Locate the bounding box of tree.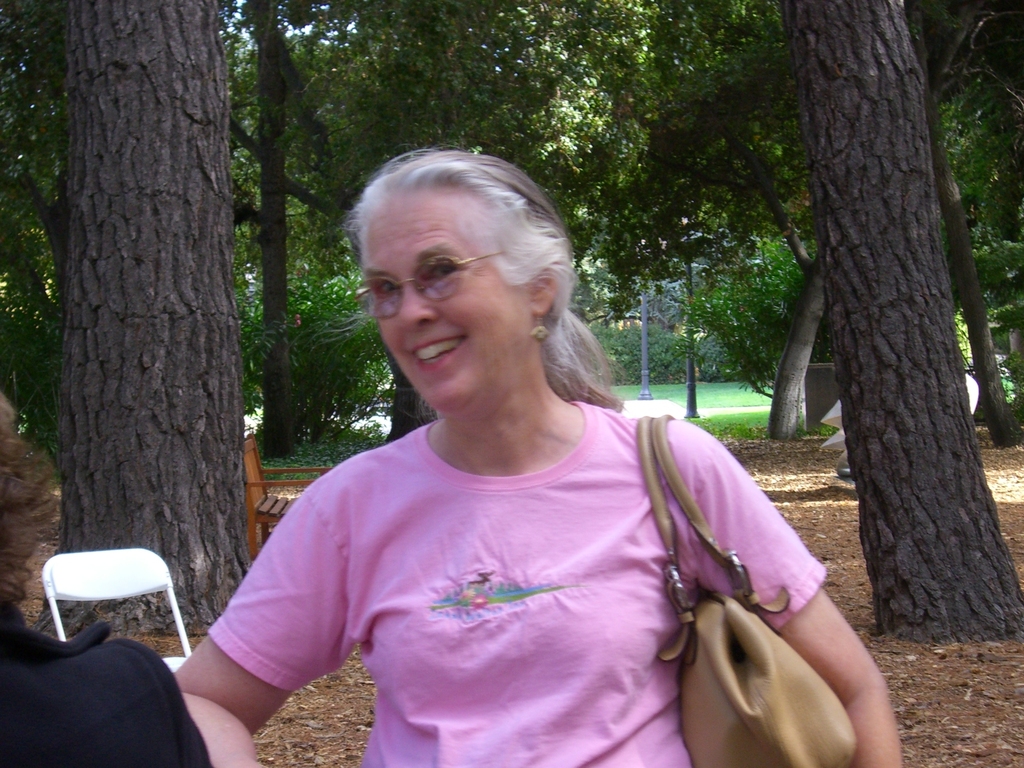
Bounding box: x1=541 y1=0 x2=801 y2=452.
